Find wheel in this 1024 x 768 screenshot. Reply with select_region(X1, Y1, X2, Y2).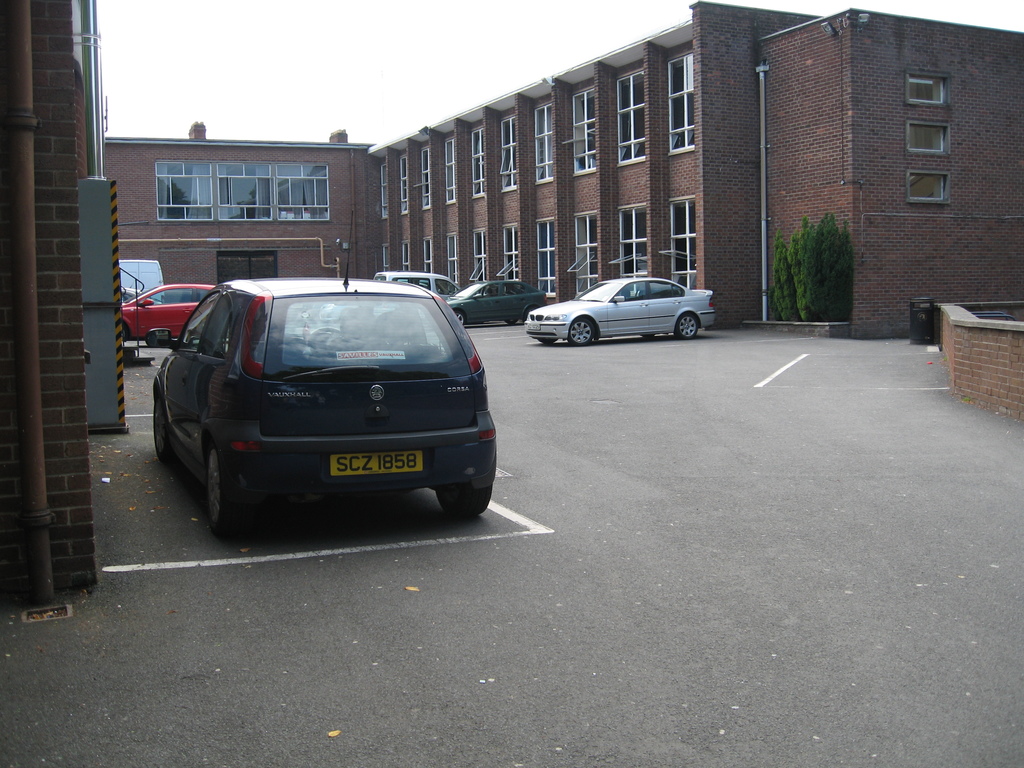
select_region(436, 480, 499, 525).
